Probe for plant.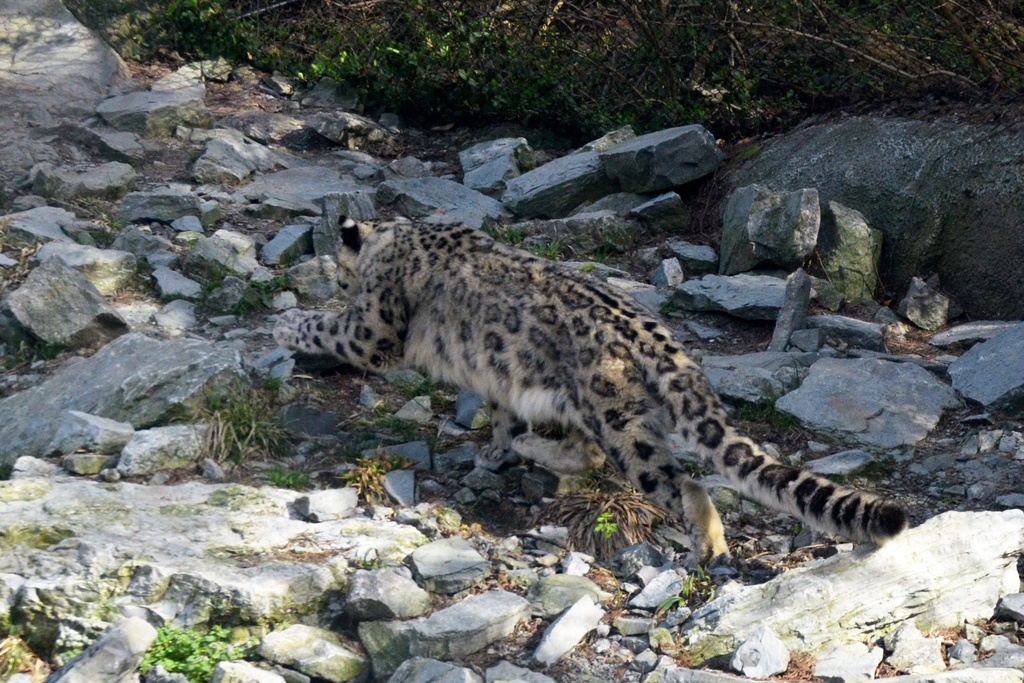
Probe result: bbox=[58, 639, 85, 670].
